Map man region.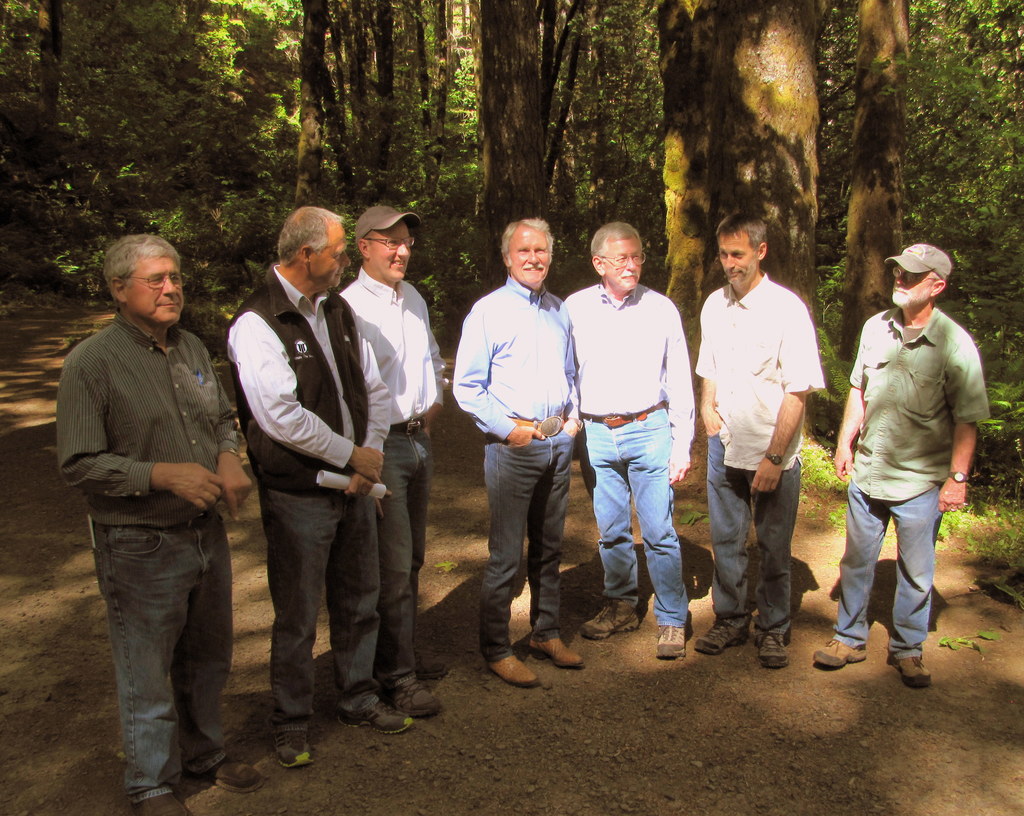
Mapped to [694, 214, 828, 670].
